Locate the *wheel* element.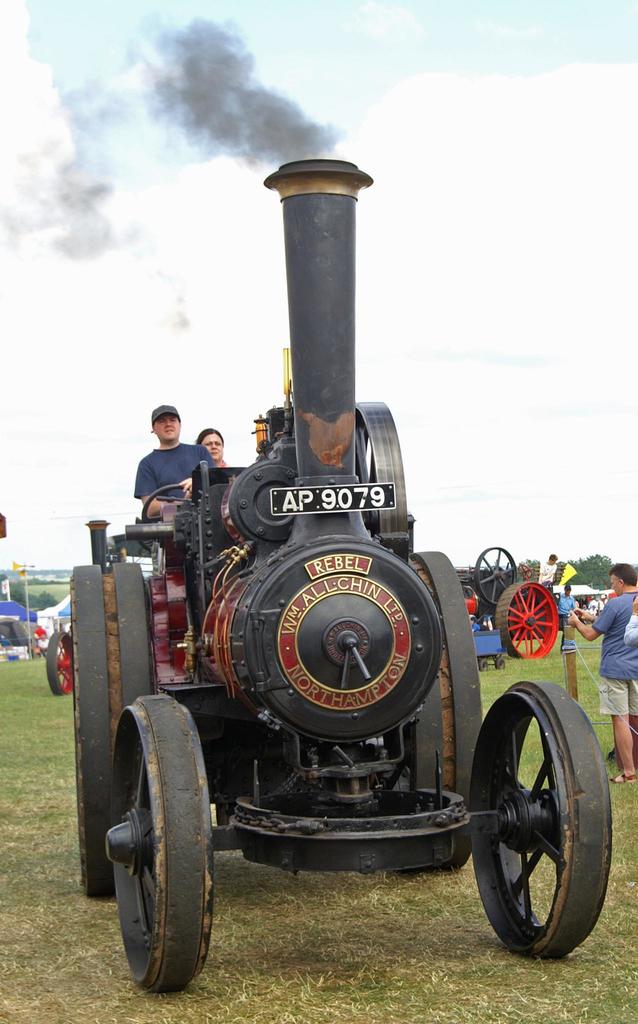
Element bbox: pyautogui.locateOnScreen(492, 580, 555, 660).
